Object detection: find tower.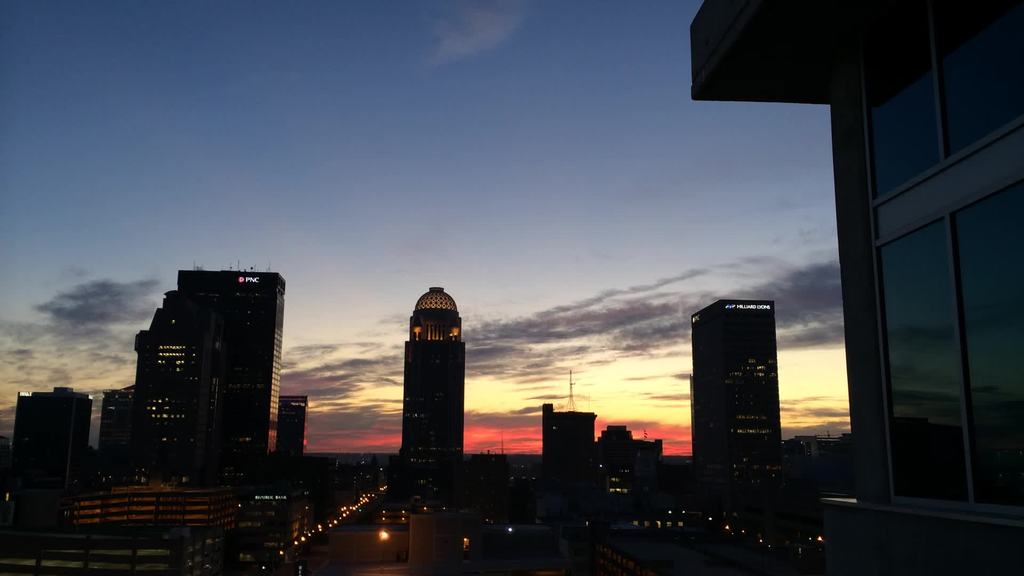
176 260 286 477.
